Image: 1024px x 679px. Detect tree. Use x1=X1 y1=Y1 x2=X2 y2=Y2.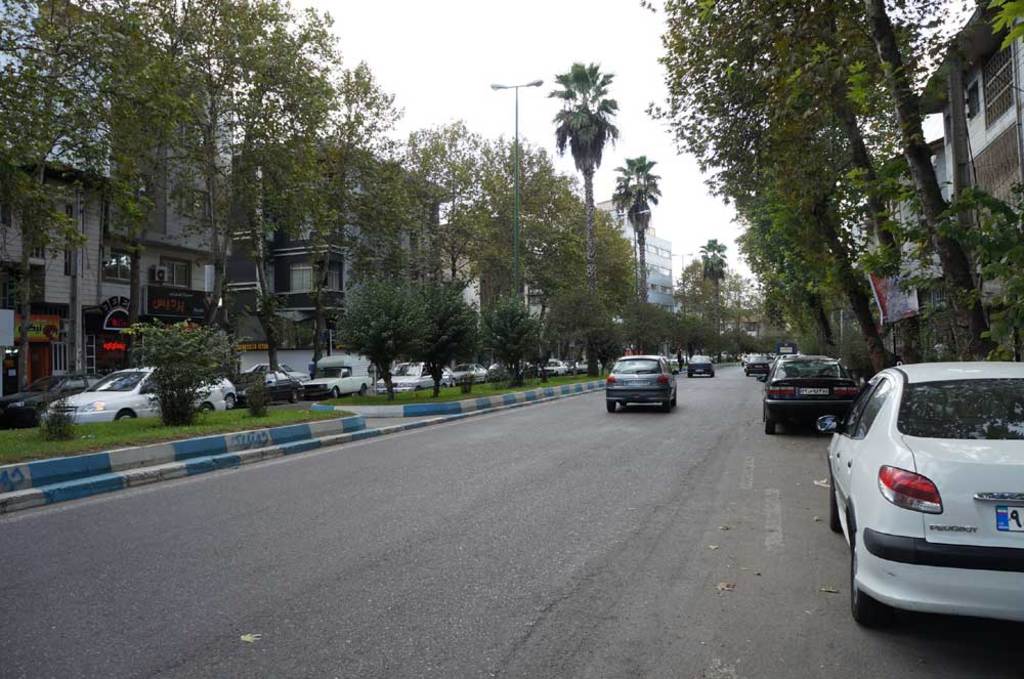
x1=483 y1=285 x2=537 y2=383.
